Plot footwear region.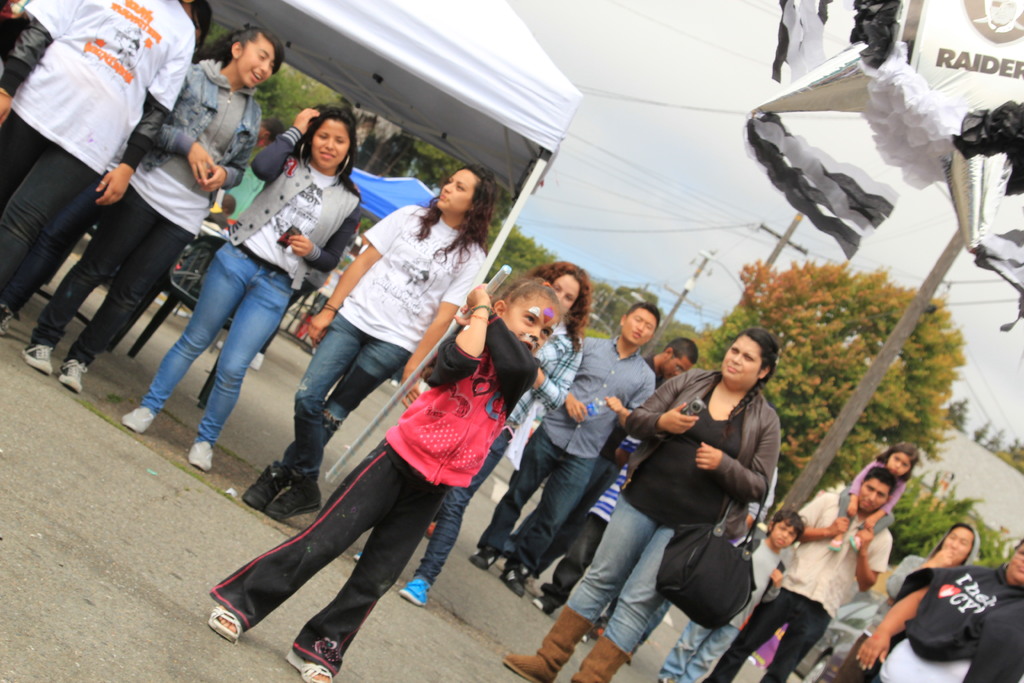
Plotted at (x1=398, y1=575, x2=428, y2=607).
